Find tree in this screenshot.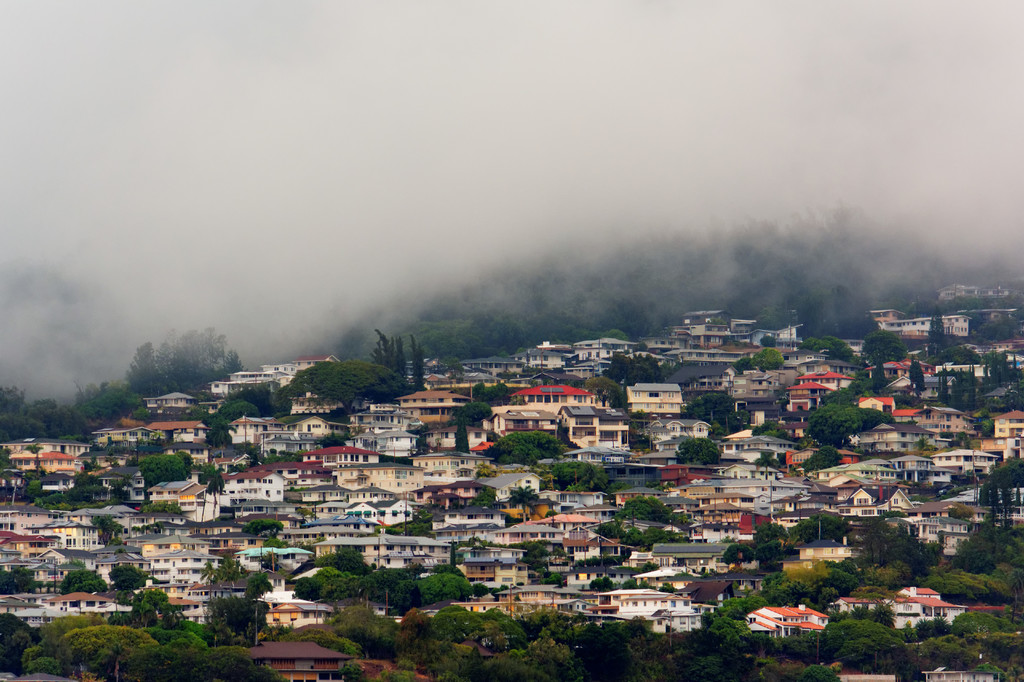
The bounding box for tree is x1=220, y1=550, x2=238, y2=593.
